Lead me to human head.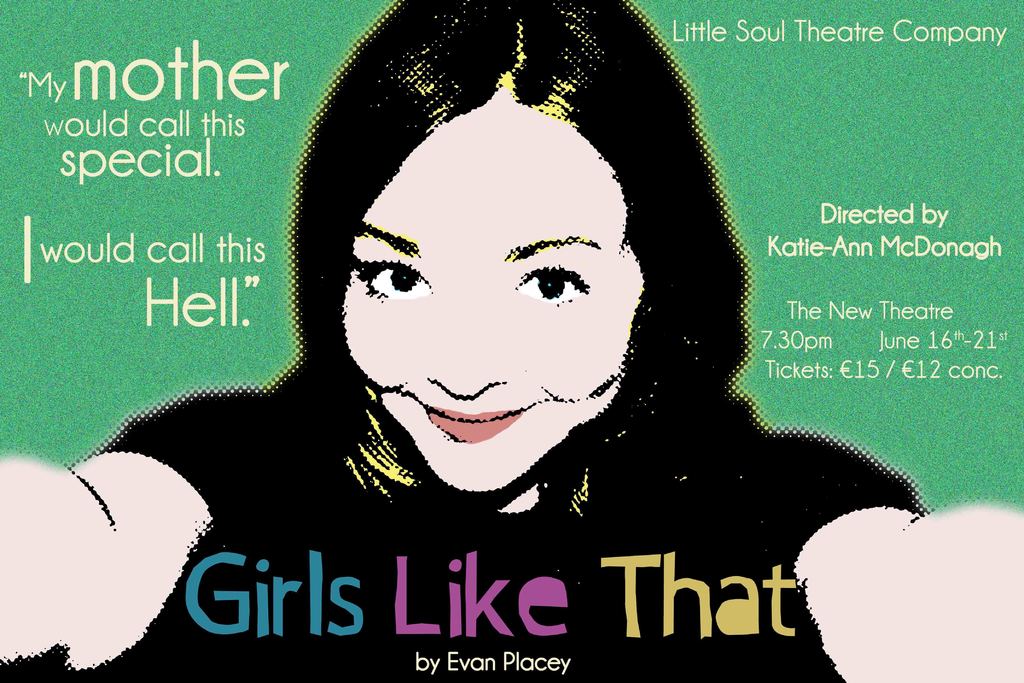
Lead to 327, 99, 659, 476.
